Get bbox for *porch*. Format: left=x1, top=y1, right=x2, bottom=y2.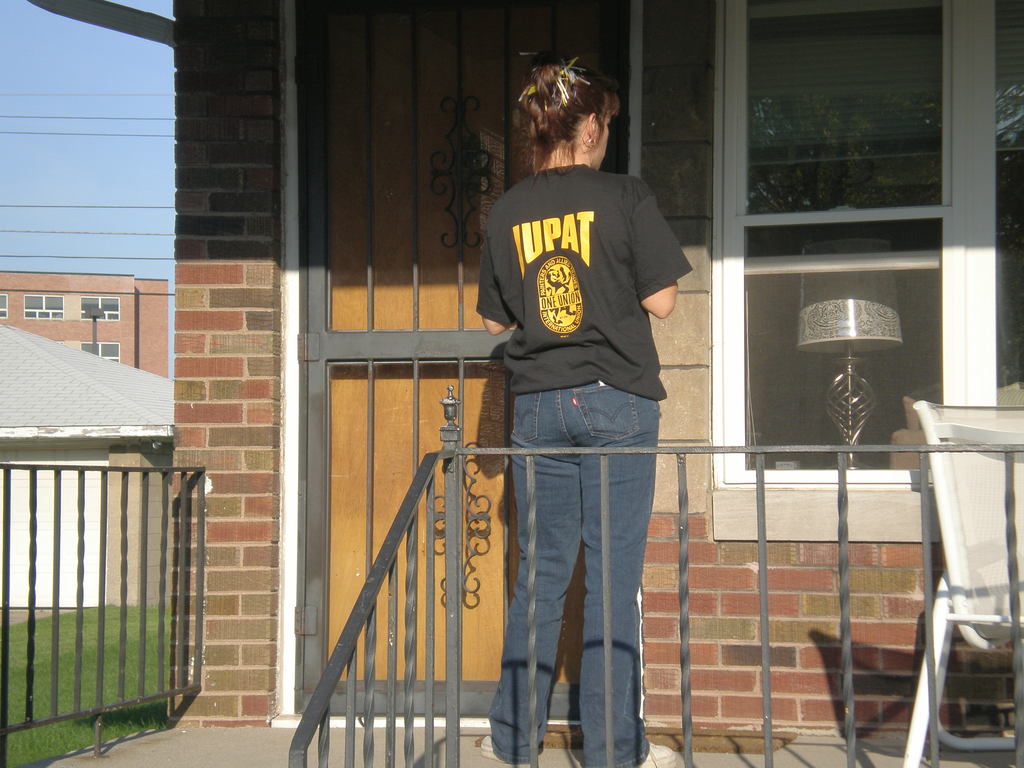
left=0, top=373, right=474, bottom=767.
